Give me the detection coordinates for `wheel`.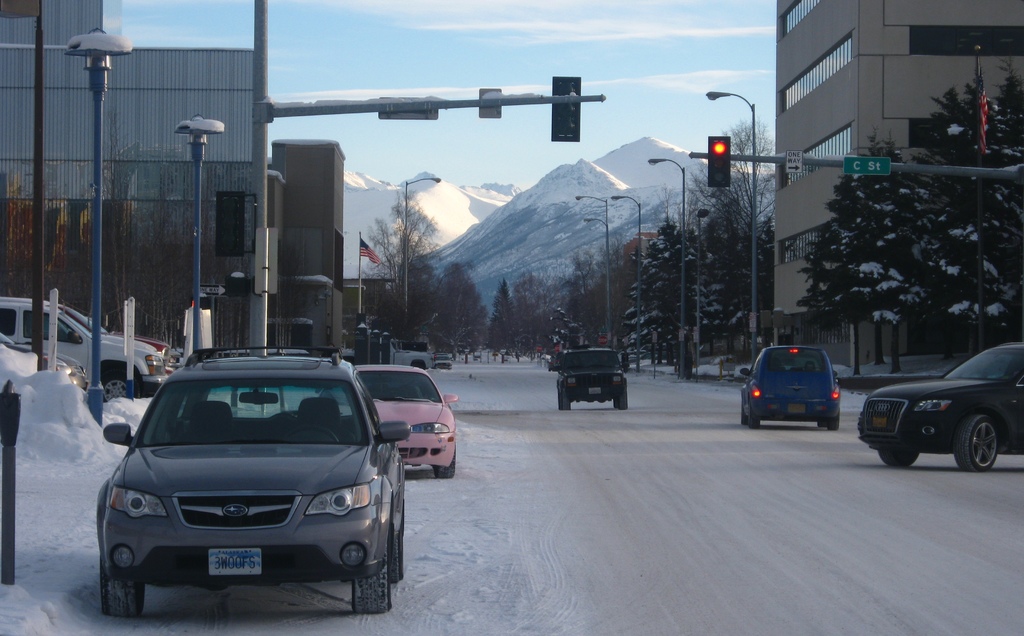
{"x1": 616, "y1": 391, "x2": 626, "y2": 409}.
